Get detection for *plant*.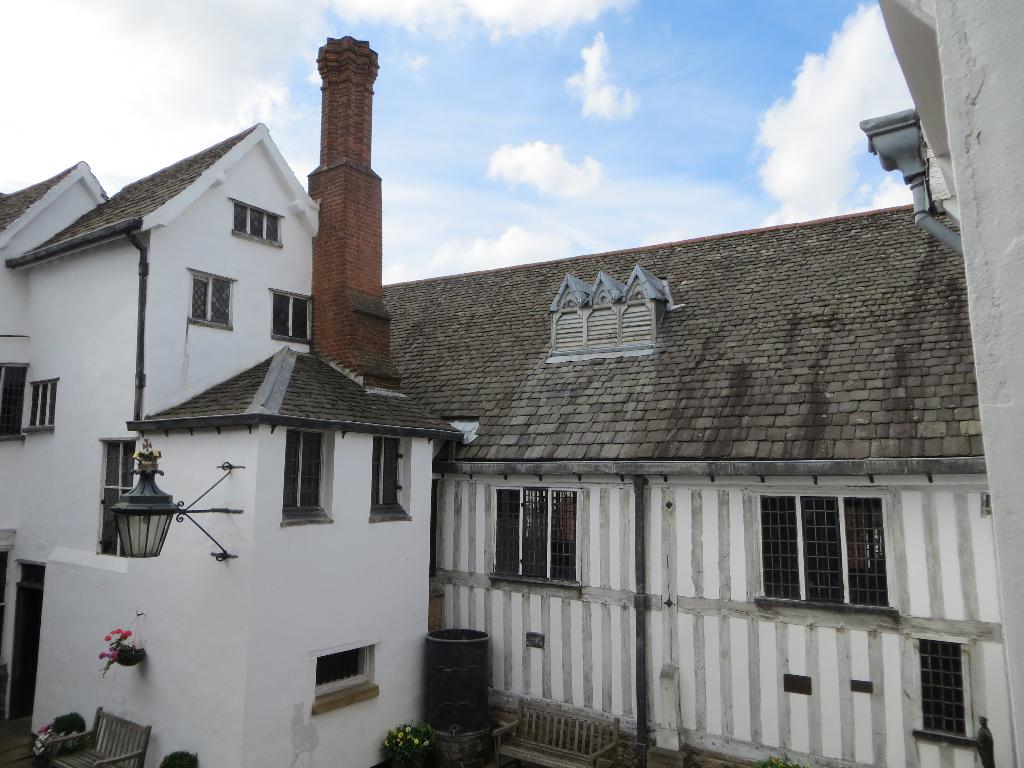
Detection: detection(751, 748, 816, 767).
